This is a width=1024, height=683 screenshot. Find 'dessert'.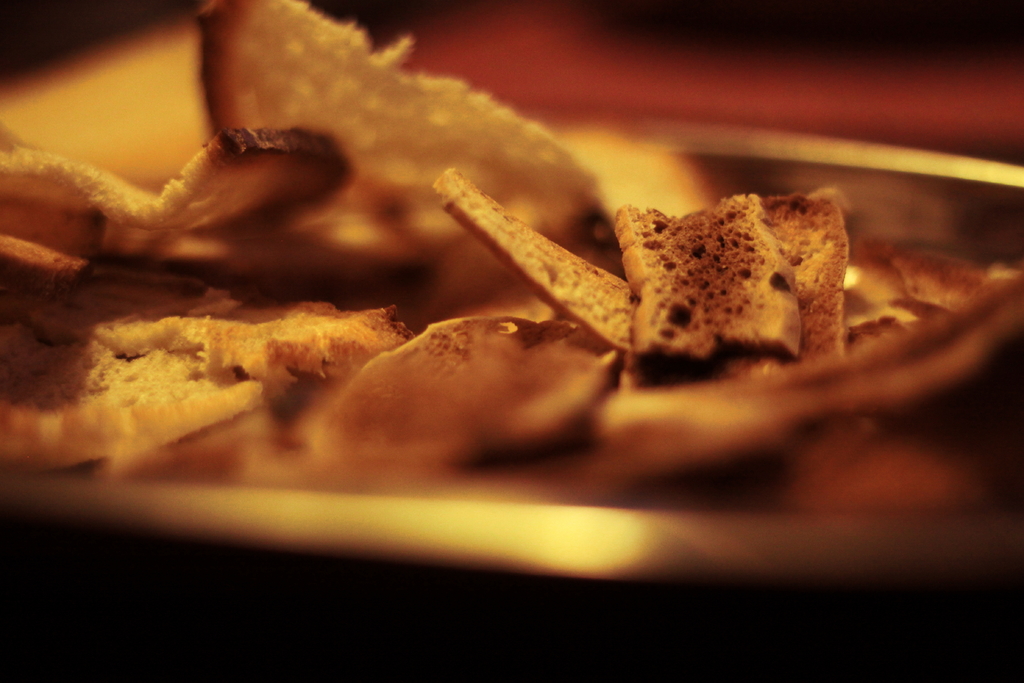
Bounding box: x1=0 y1=0 x2=1018 y2=509.
